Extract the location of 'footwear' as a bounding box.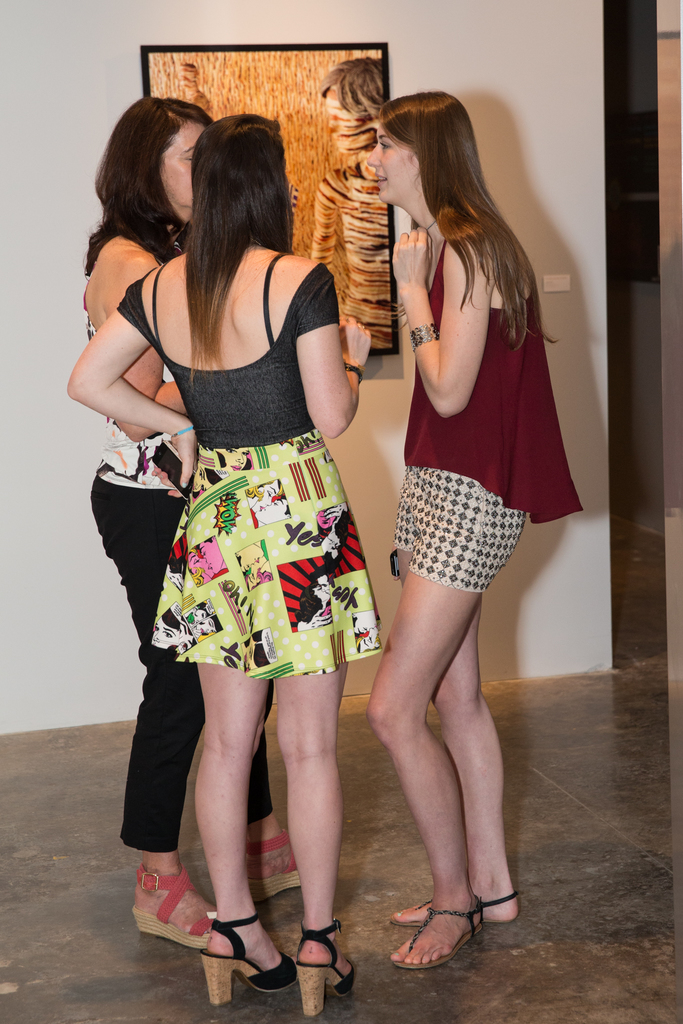
<region>126, 858, 220, 958</region>.
